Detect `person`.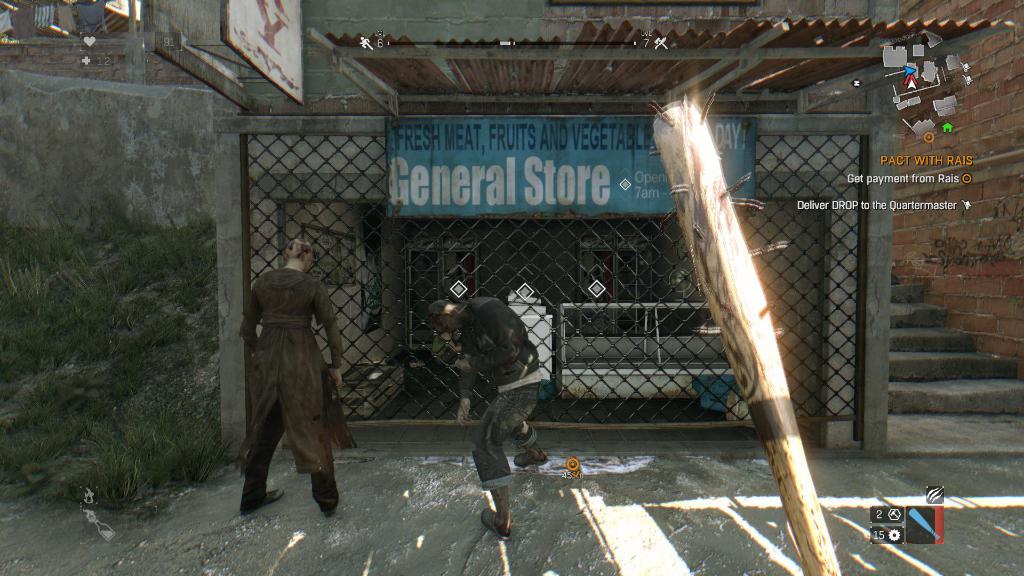
Detected at bbox(428, 296, 547, 540).
